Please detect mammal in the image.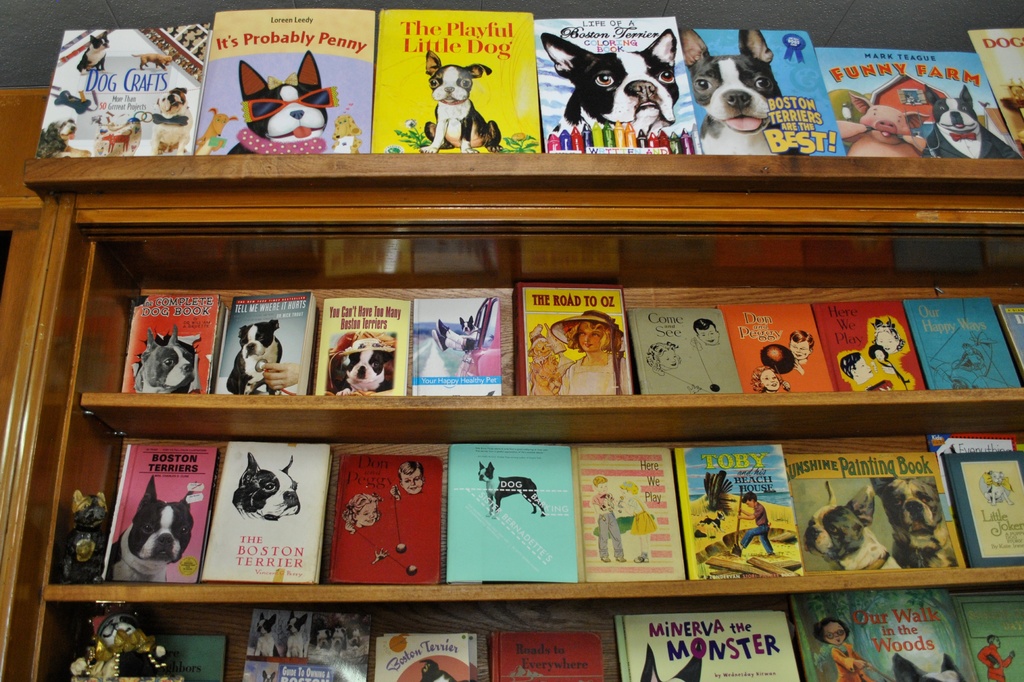
[left=420, top=47, right=491, bottom=147].
